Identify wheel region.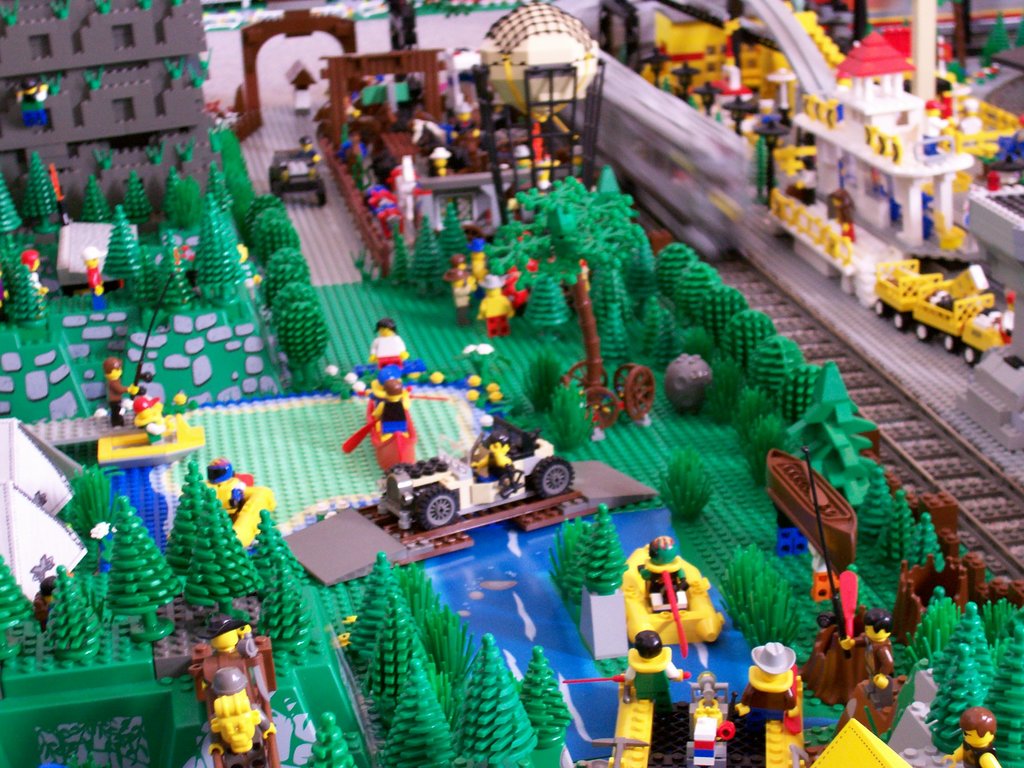
Region: bbox=(568, 360, 609, 390).
